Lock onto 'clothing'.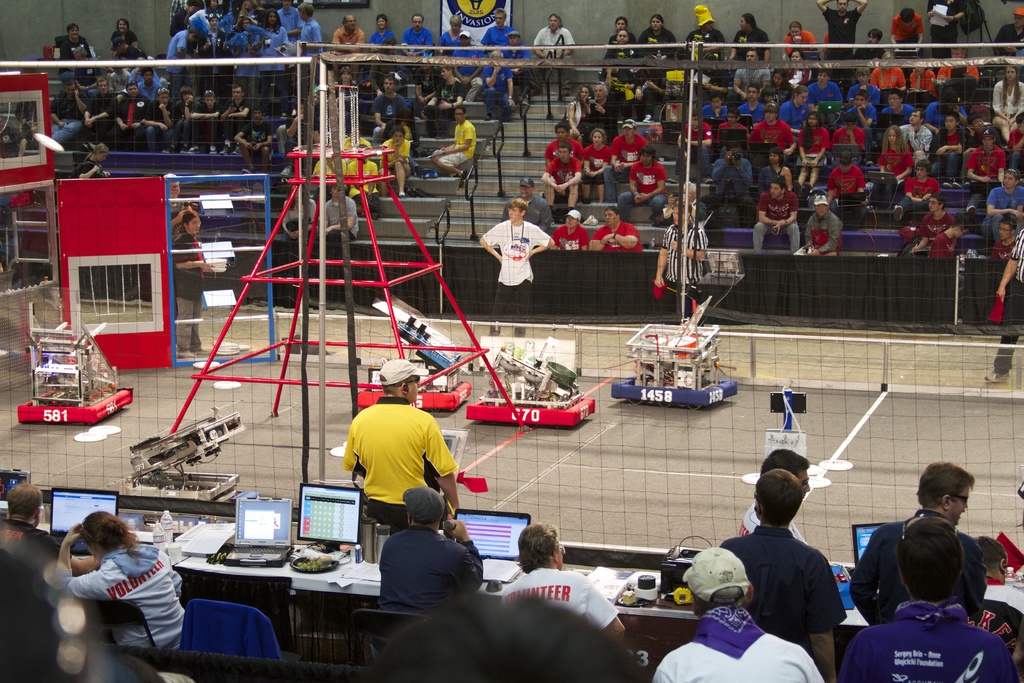
Locked: <box>490,563,624,632</box>.
